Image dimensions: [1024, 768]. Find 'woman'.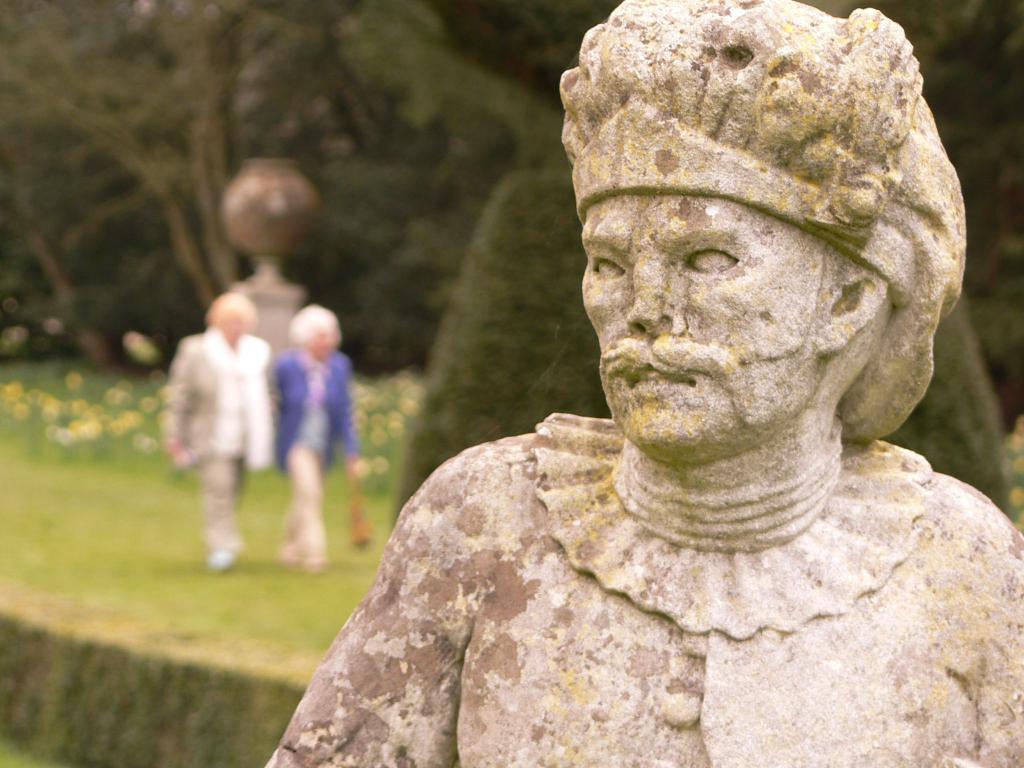
(x1=154, y1=298, x2=272, y2=577).
